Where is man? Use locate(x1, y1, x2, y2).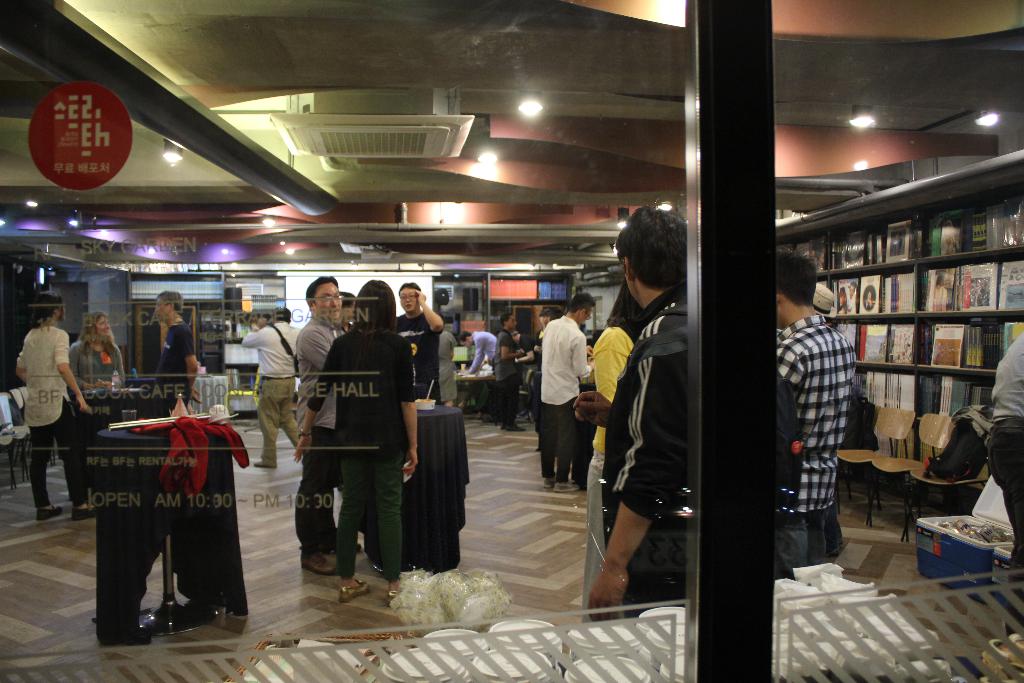
locate(495, 313, 525, 436).
